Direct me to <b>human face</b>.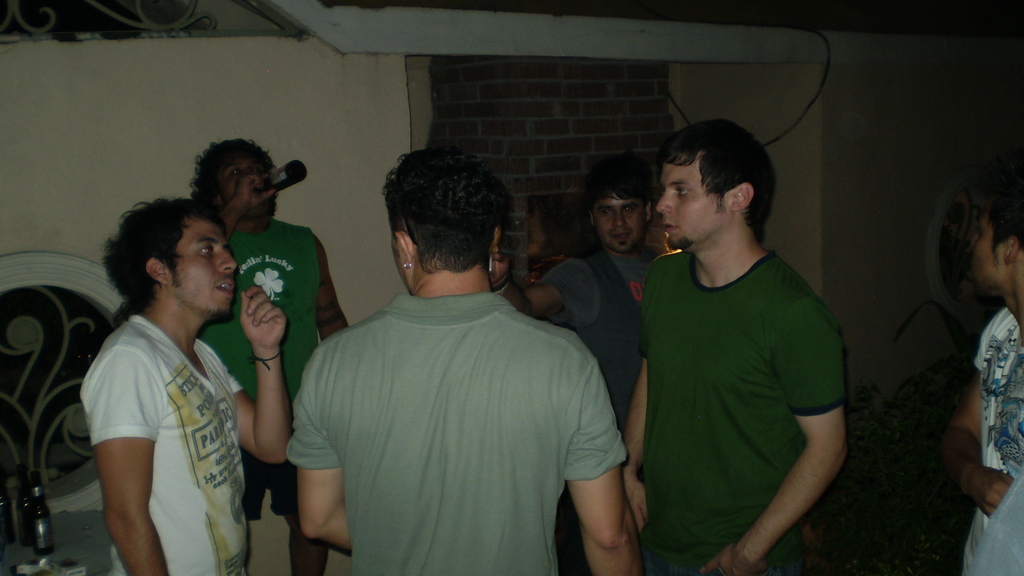
Direction: pyautogui.locateOnScreen(172, 217, 244, 319).
